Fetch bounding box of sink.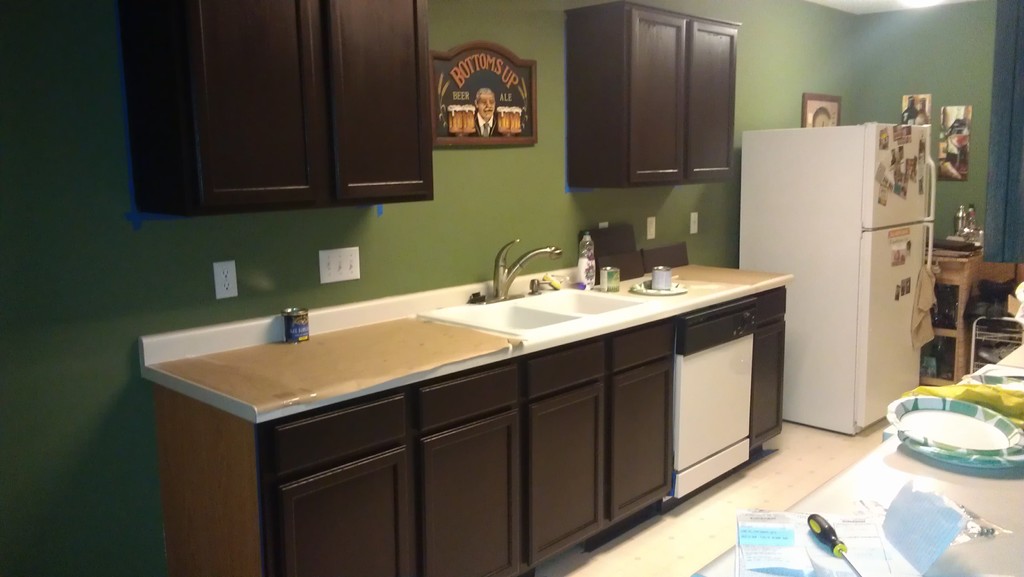
Bbox: pyautogui.locateOnScreen(415, 238, 680, 343).
